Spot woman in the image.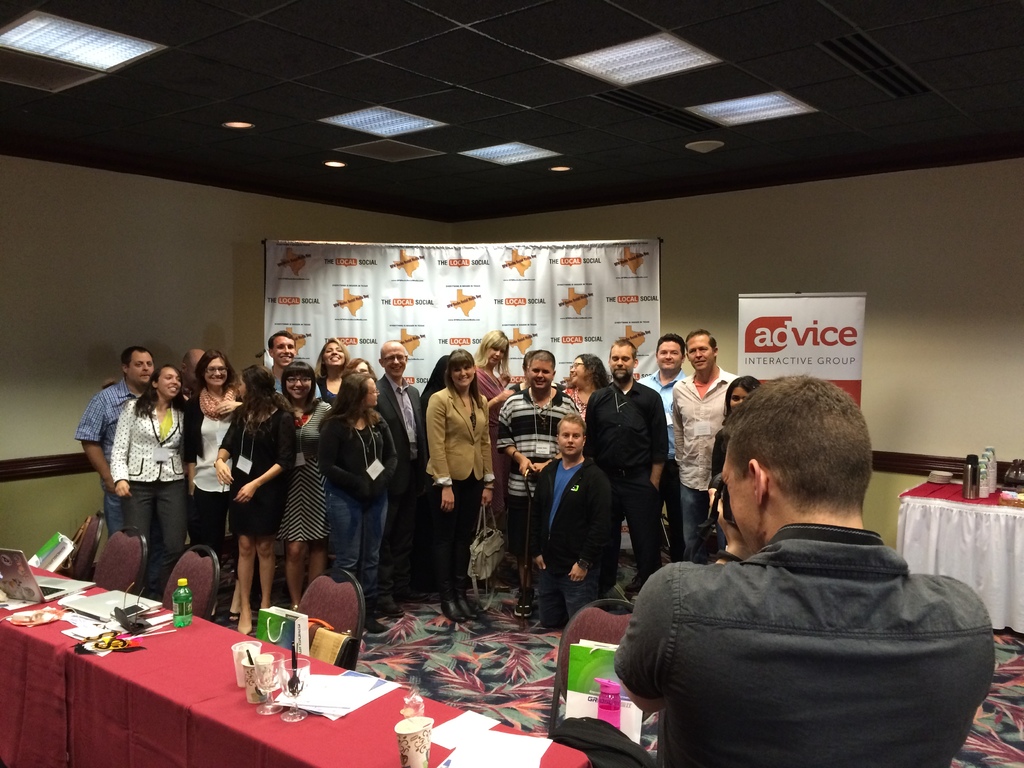
woman found at (413, 356, 499, 618).
